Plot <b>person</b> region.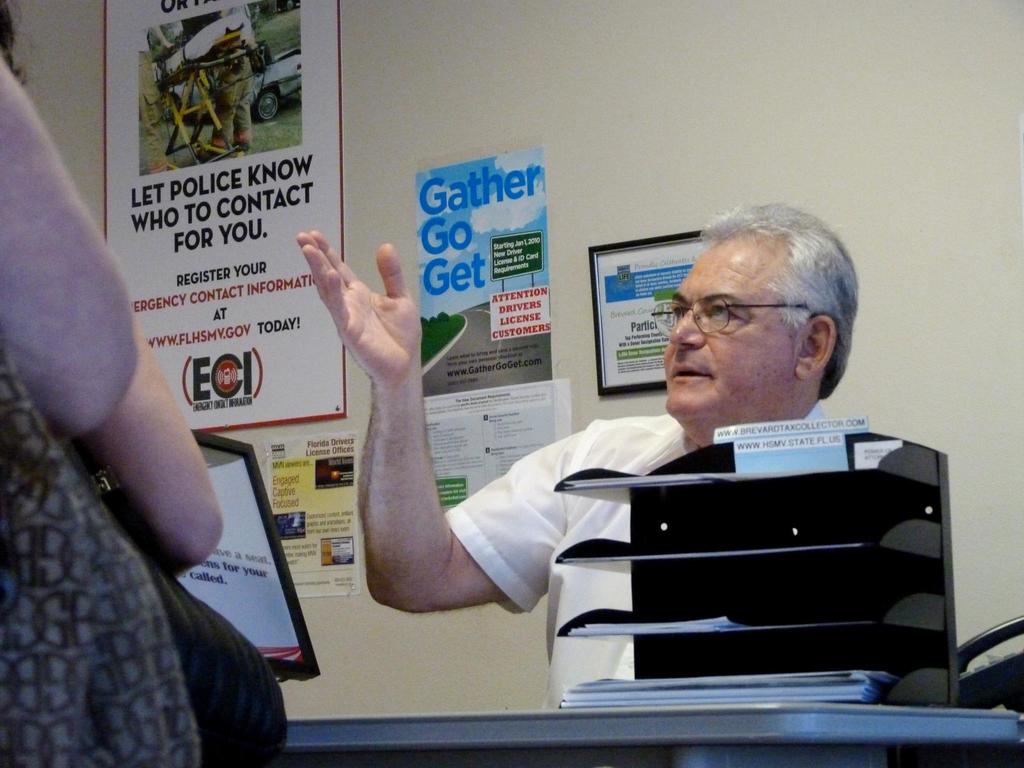
Plotted at 299/201/862/708.
